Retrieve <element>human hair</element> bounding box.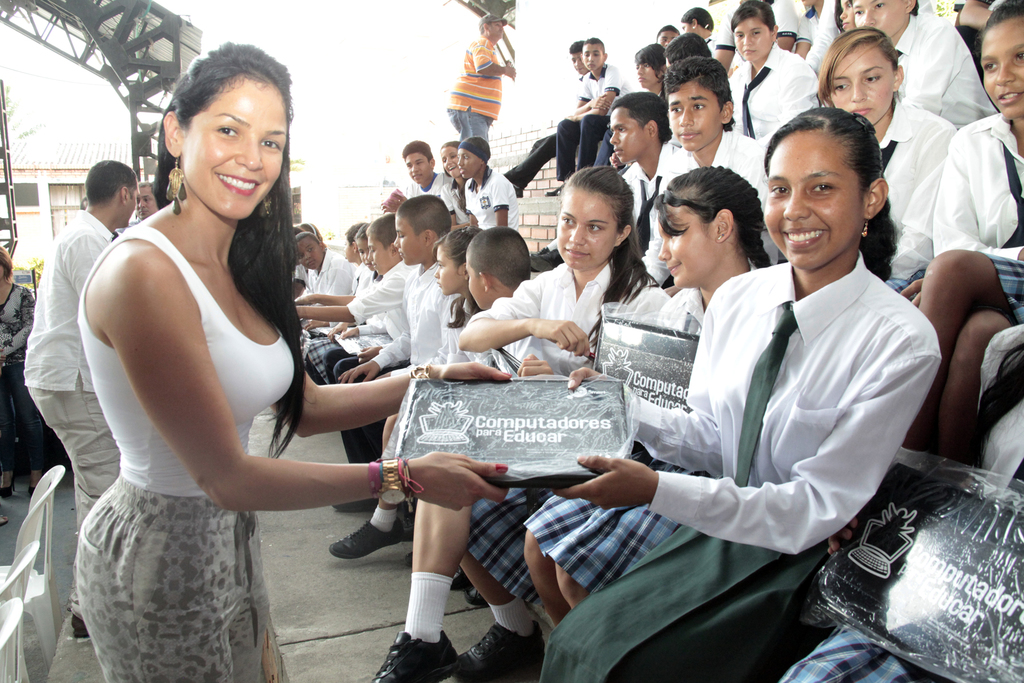
Bounding box: [x1=467, y1=226, x2=530, y2=291].
